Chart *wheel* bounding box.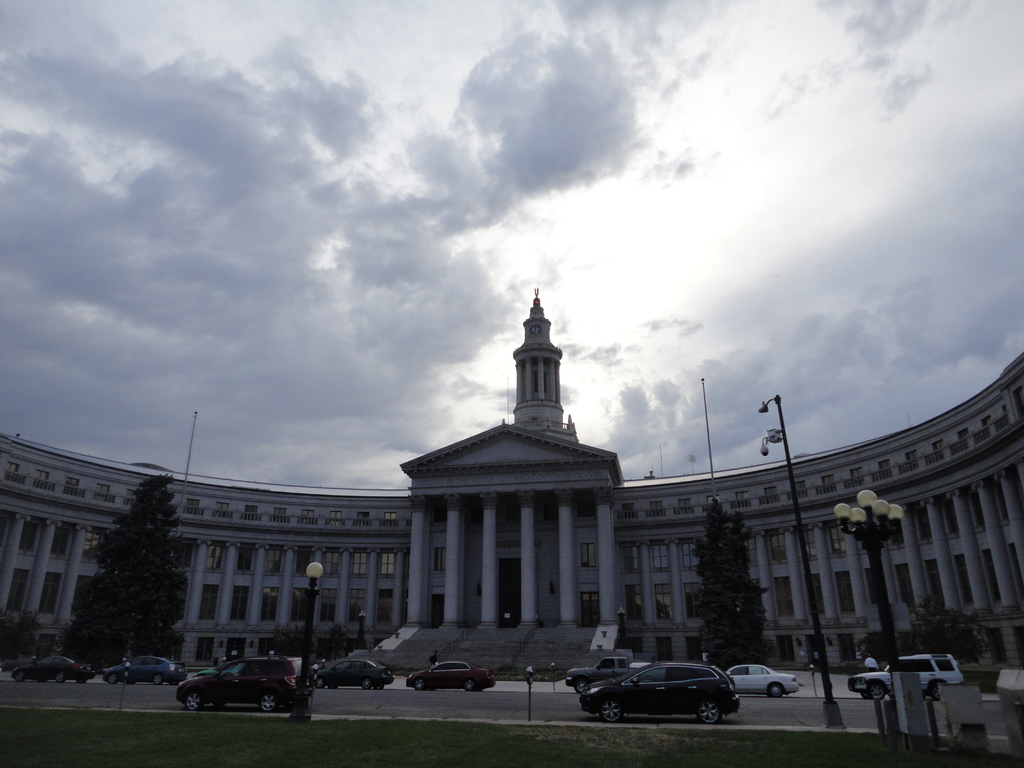
Charted: 152:674:161:685.
